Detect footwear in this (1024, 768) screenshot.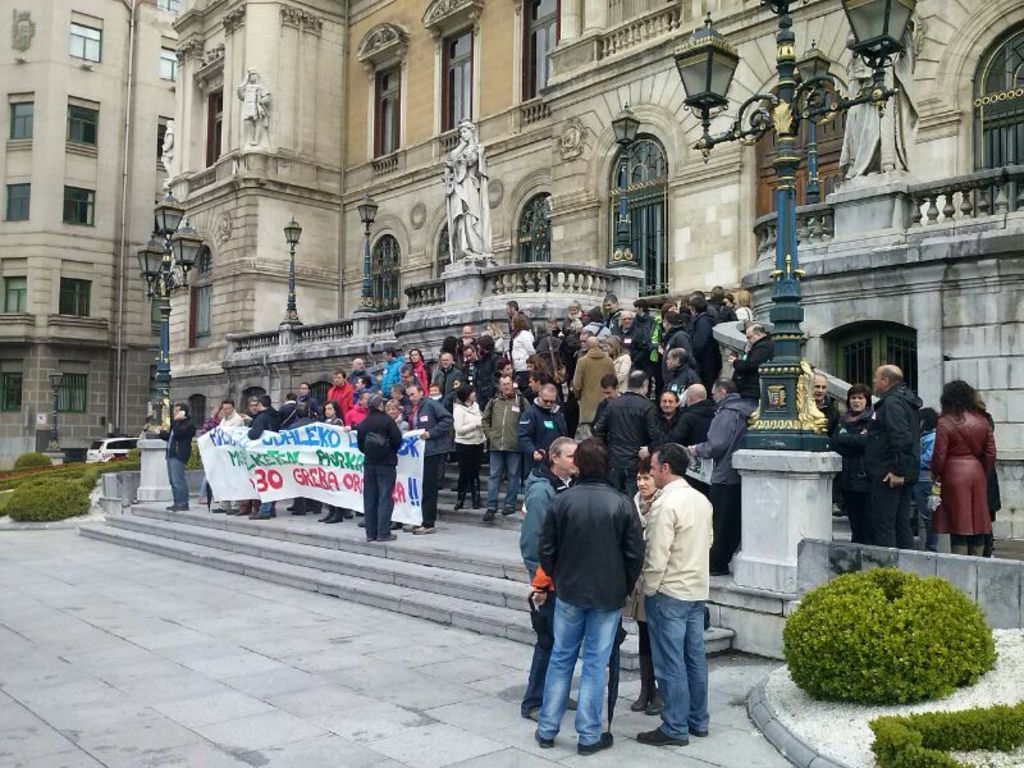
Detection: (325,511,346,526).
